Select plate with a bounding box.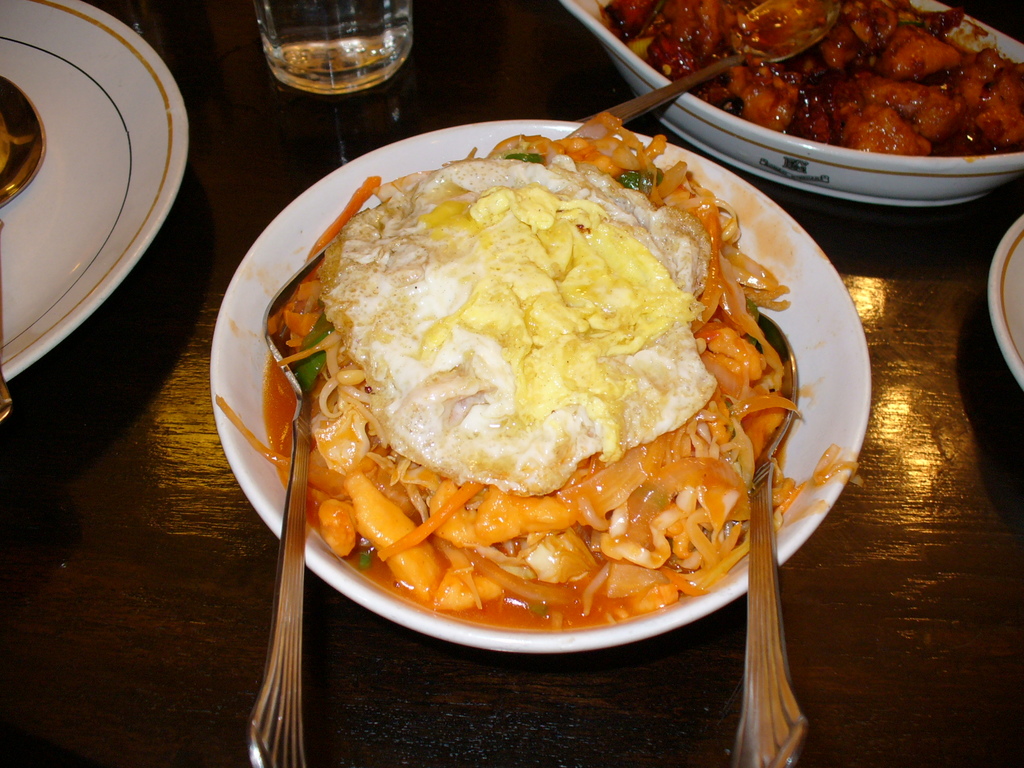
(left=13, top=0, right=170, bottom=366).
